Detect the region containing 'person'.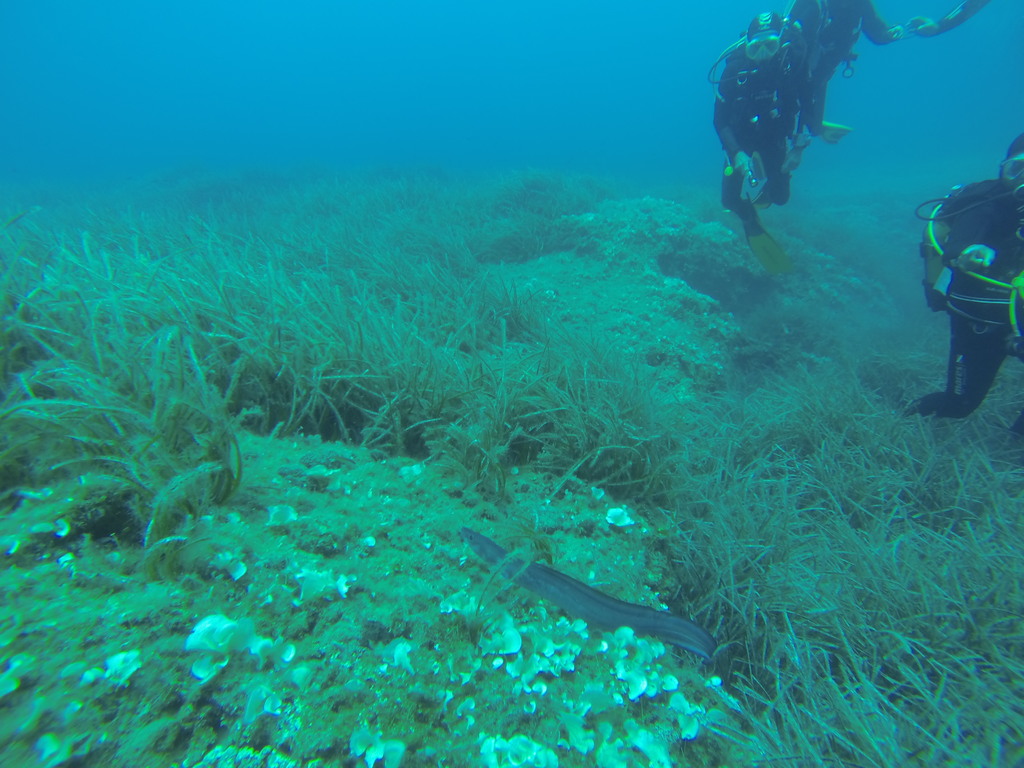
x1=792, y1=0, x2=902, y2=147.
